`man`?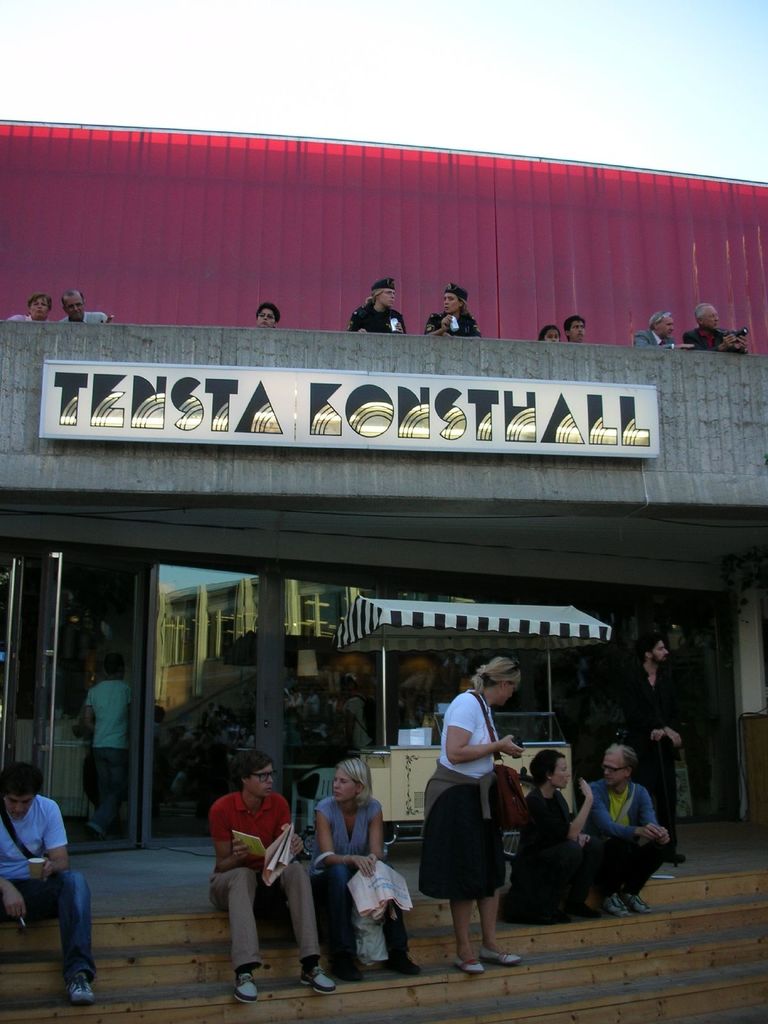
left=589, top=739, right=684, bottom=927
